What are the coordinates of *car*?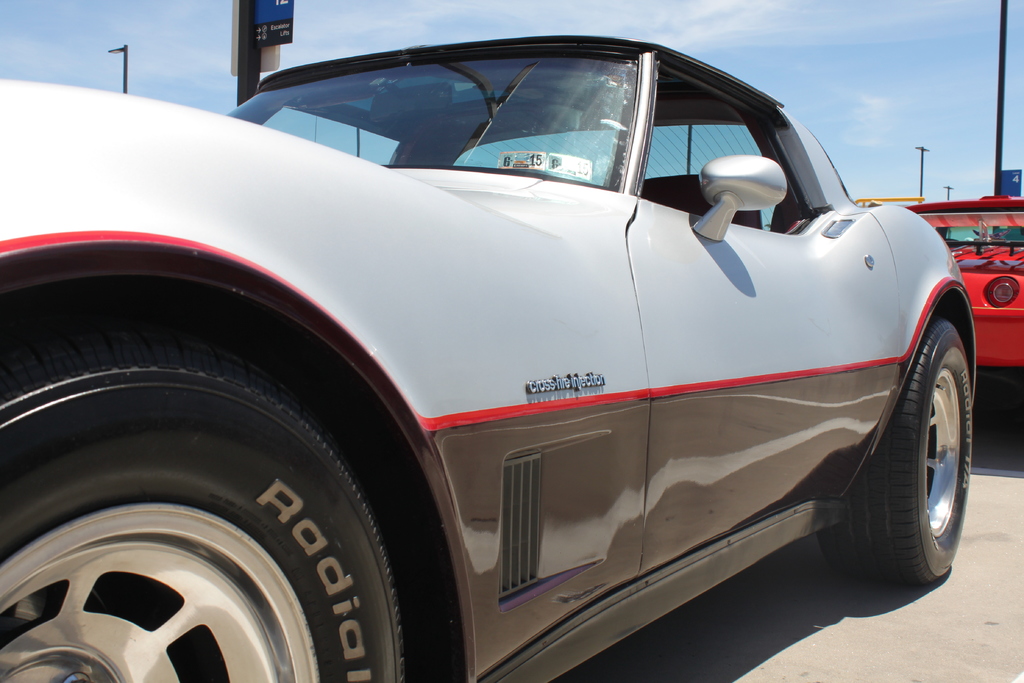
pyautogui.locateOnScreen(908, 193, 1023, 407).
